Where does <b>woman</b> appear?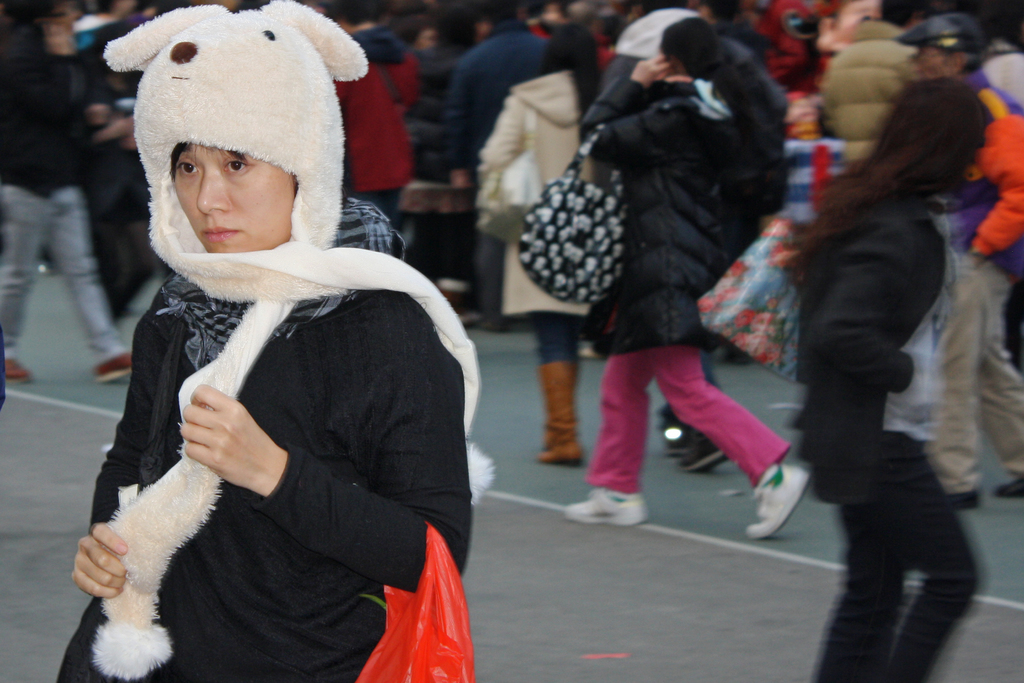
Appears at [x1=767, y1=72, x2=993, y2=682].
